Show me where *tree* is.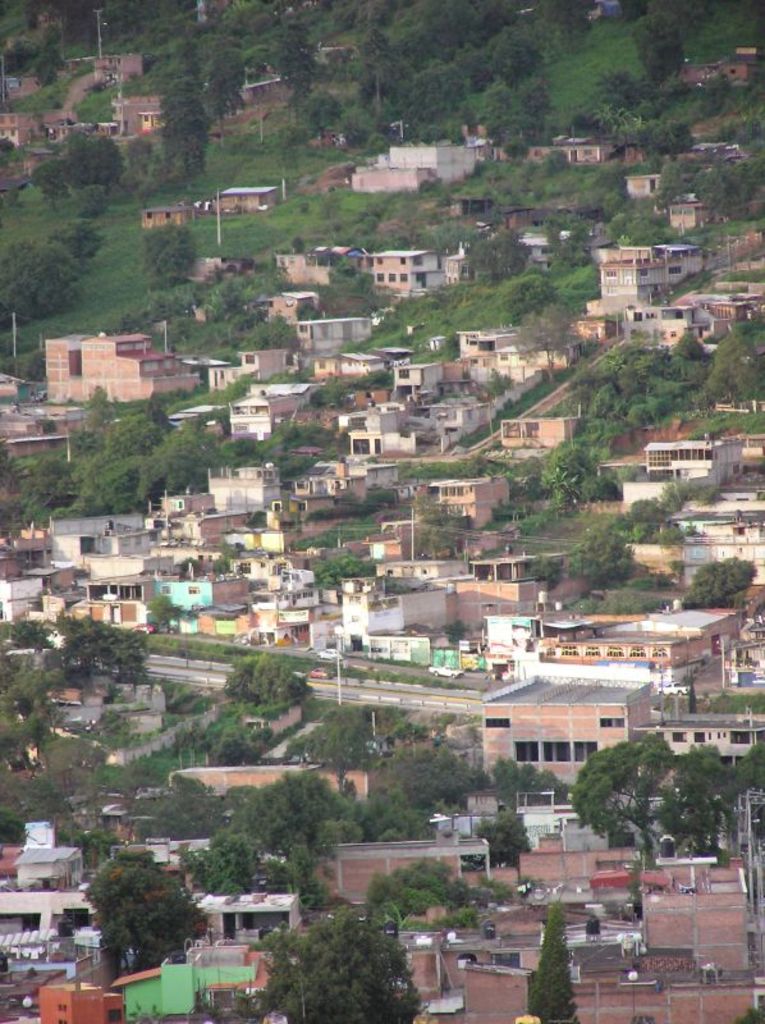
*tree* is at {"left": 650, "top": 742, "right": 764, "bottom": 859}.
